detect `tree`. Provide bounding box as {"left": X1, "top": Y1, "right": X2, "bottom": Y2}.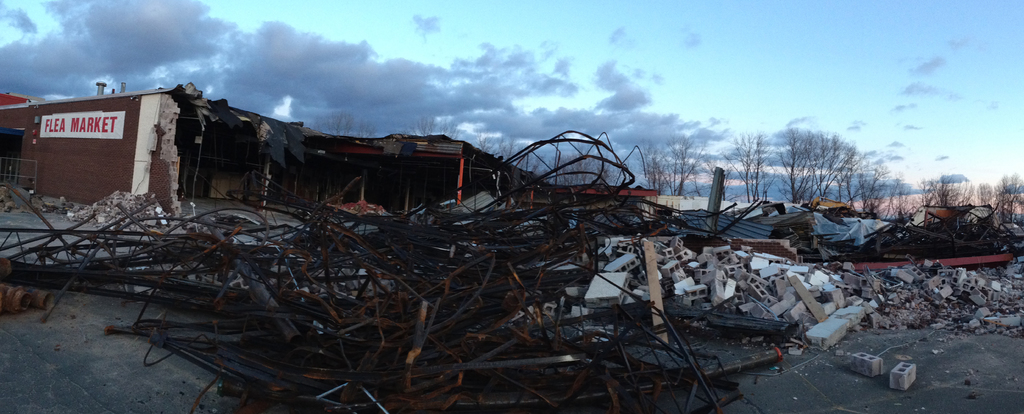
{"left": 554, "top": 159, "right": 589, "bottom": 192}.
